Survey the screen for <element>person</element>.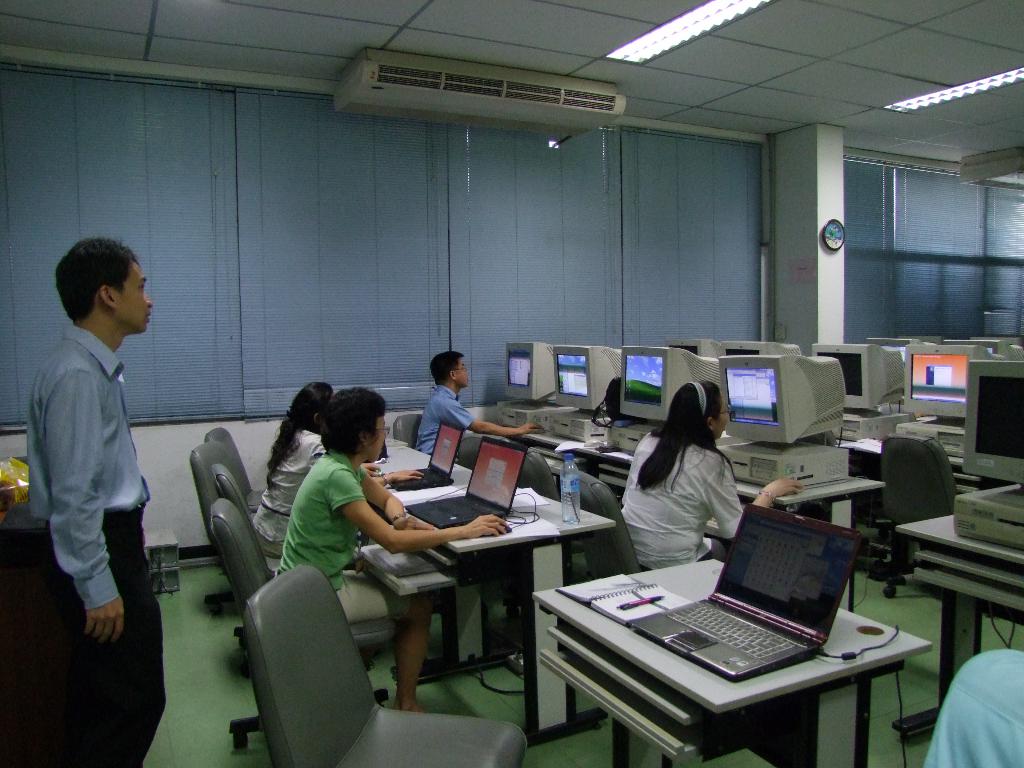
Survey found: (x1=276, y1=388, x2=509, y2=713).
